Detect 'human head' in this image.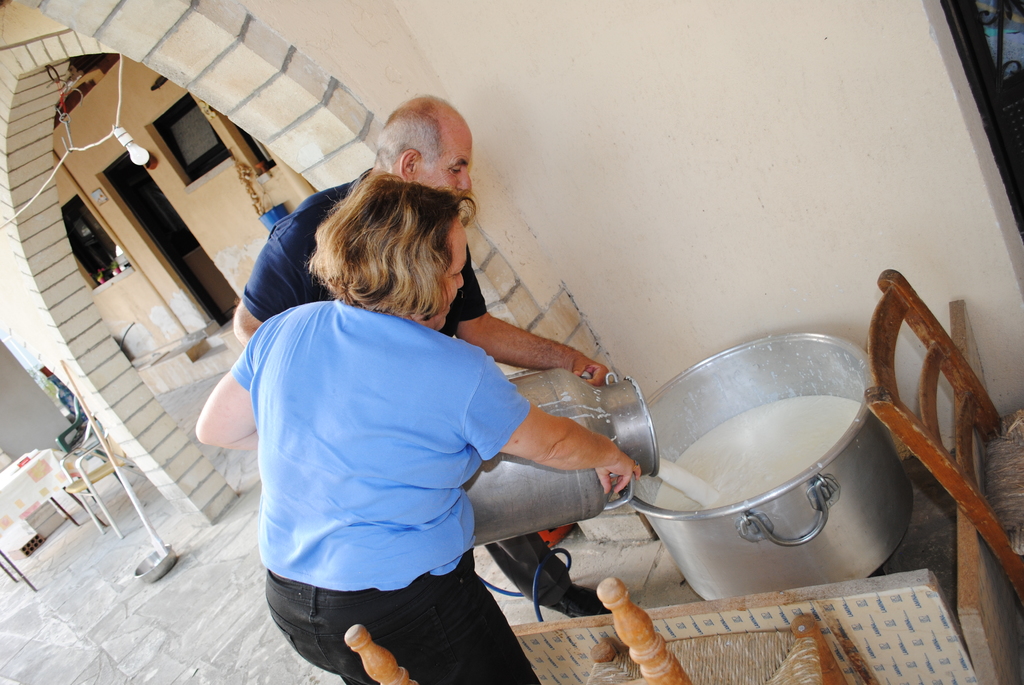
Detection: [359, 91, 479, 234].
